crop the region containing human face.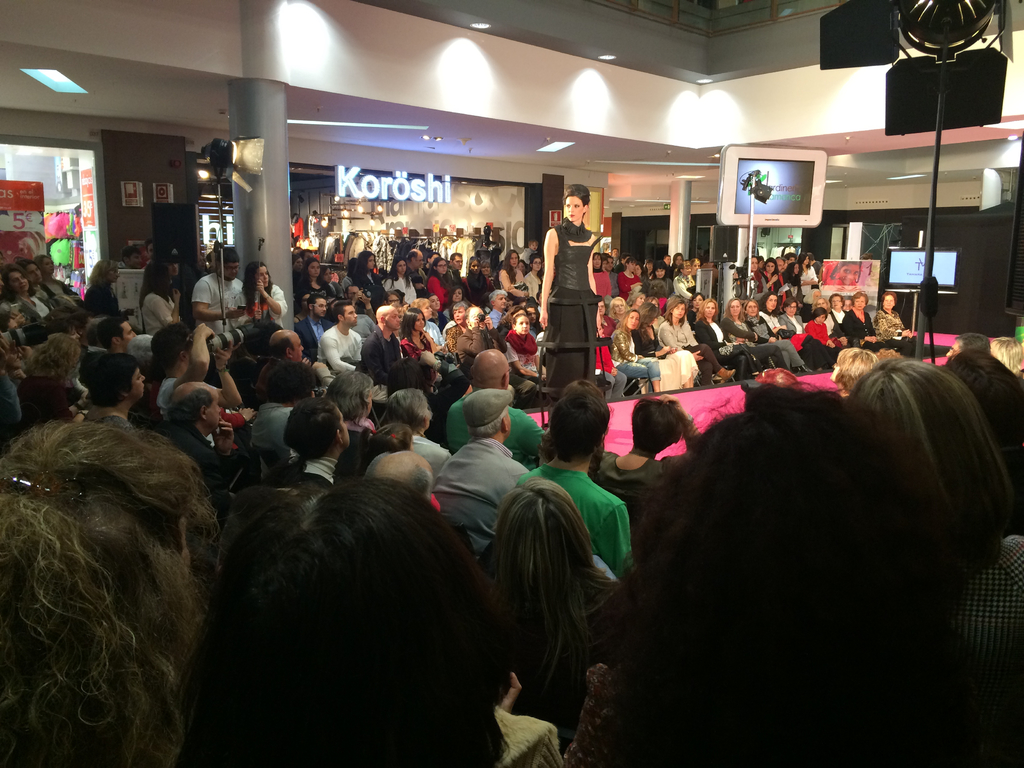
Crop region: [left=676, top=302, right=684, bottom=321].
